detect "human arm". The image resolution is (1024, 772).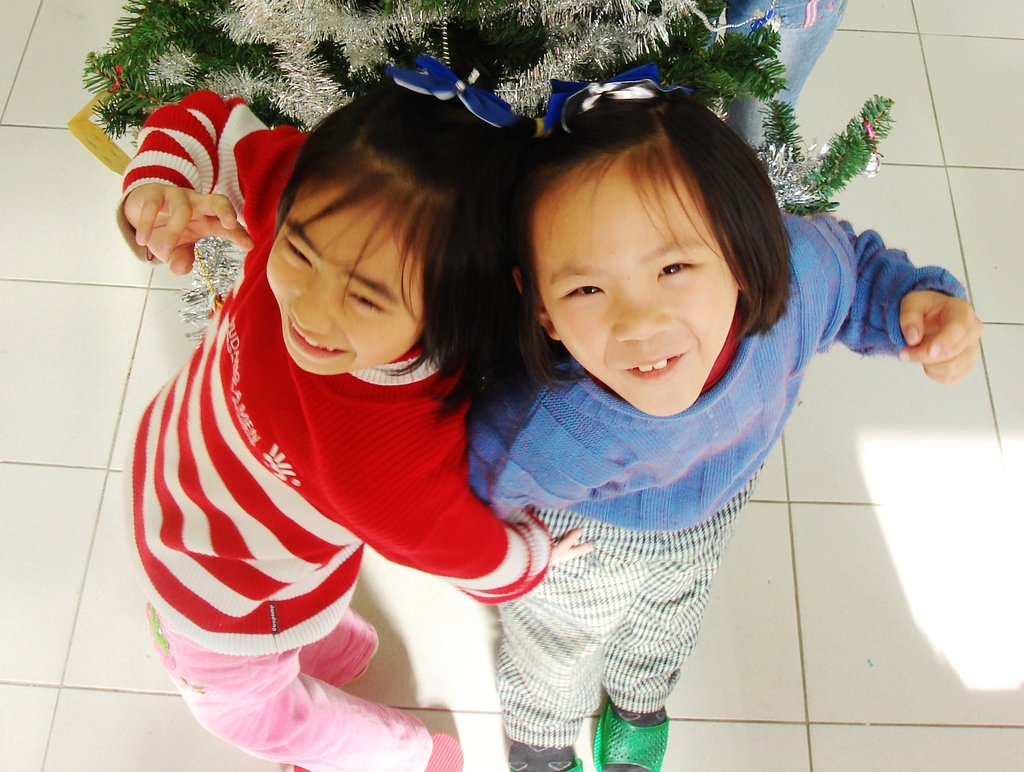
l=121, t=85, r=289, b=277.
